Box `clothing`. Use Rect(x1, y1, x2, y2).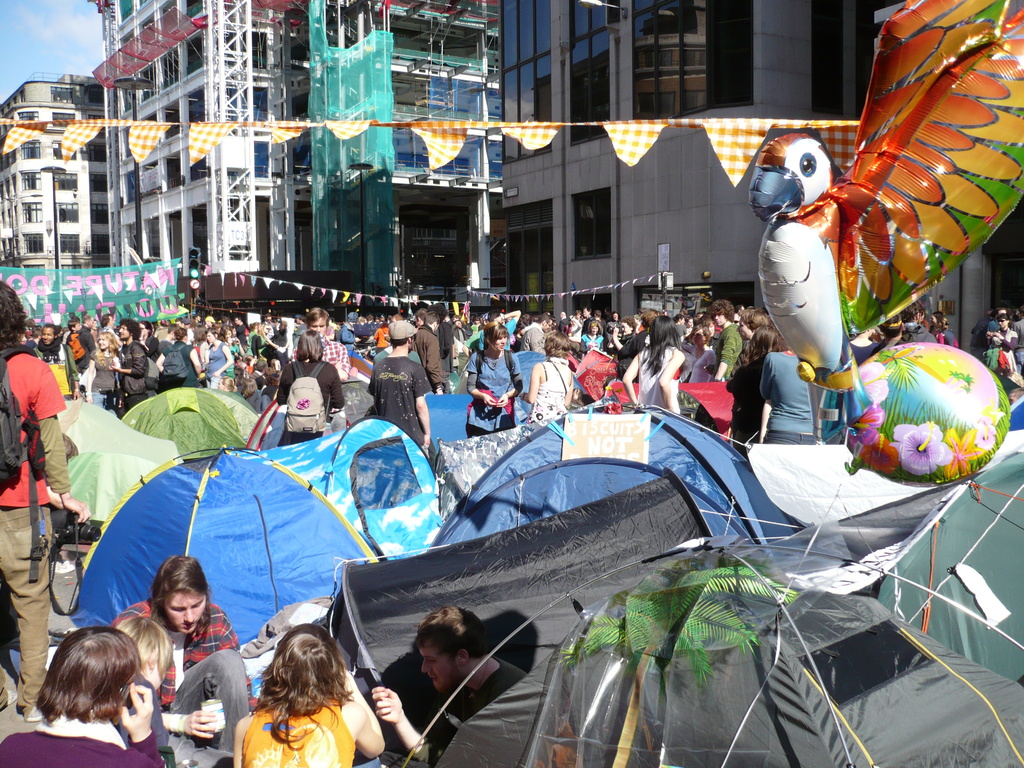
Rect(637, 339, 682, 412).
